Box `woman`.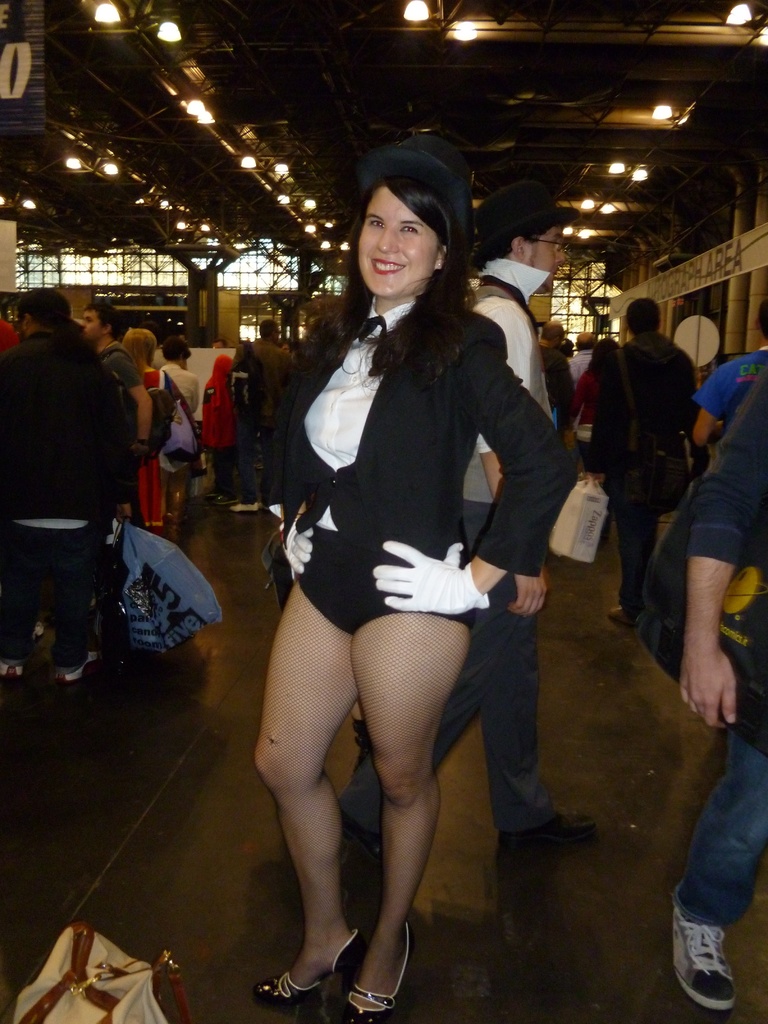
bbox(569, 335, 623, 485).
